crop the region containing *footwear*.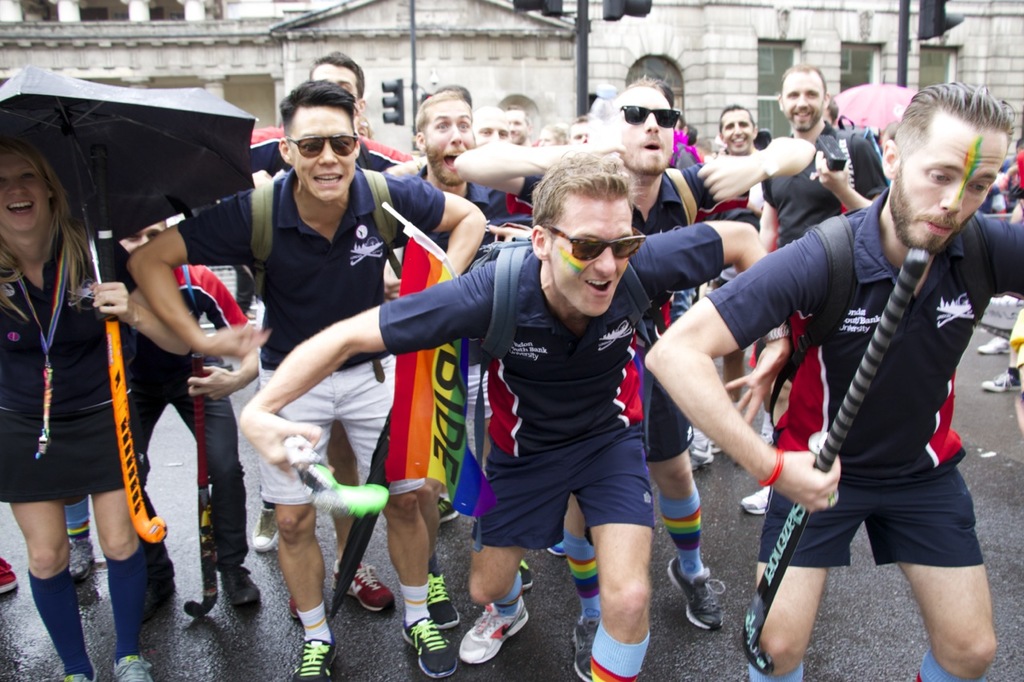
Crop region: <region>286, 597, 300, 620</region>.
